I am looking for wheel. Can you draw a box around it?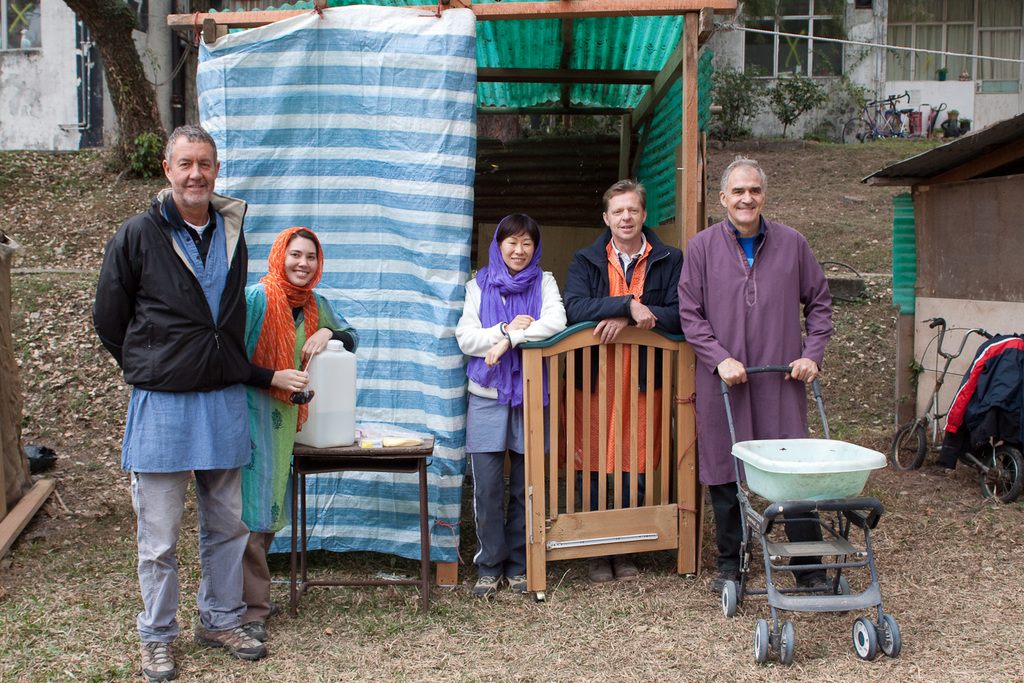
Sure, the bounding box is box(777, 619, 795, 665).
